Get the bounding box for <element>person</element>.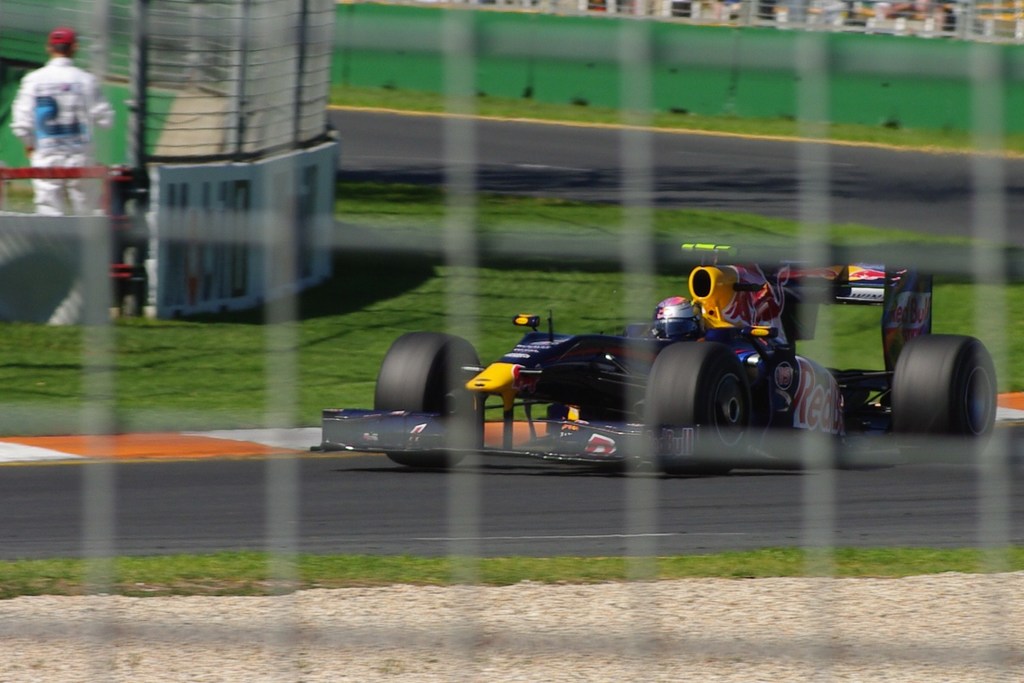
(x1=15, y1=18, x2=98, y2=182).
